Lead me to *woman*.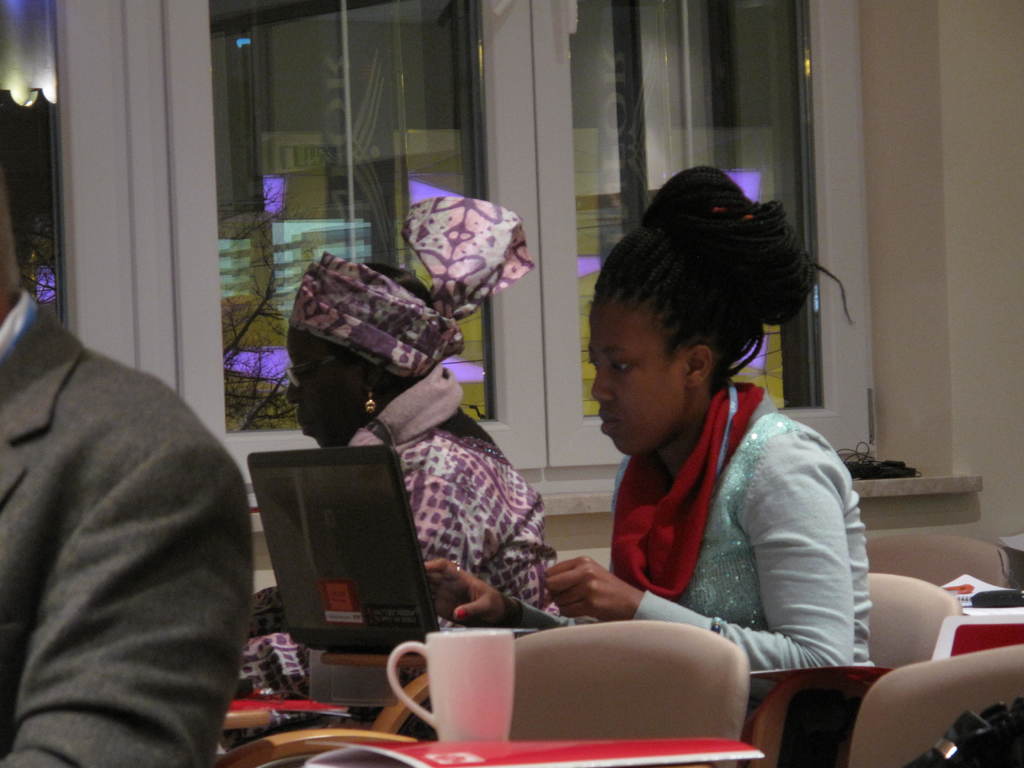
Lead to [x1=216, y1=262, x2=559, y2=742].
